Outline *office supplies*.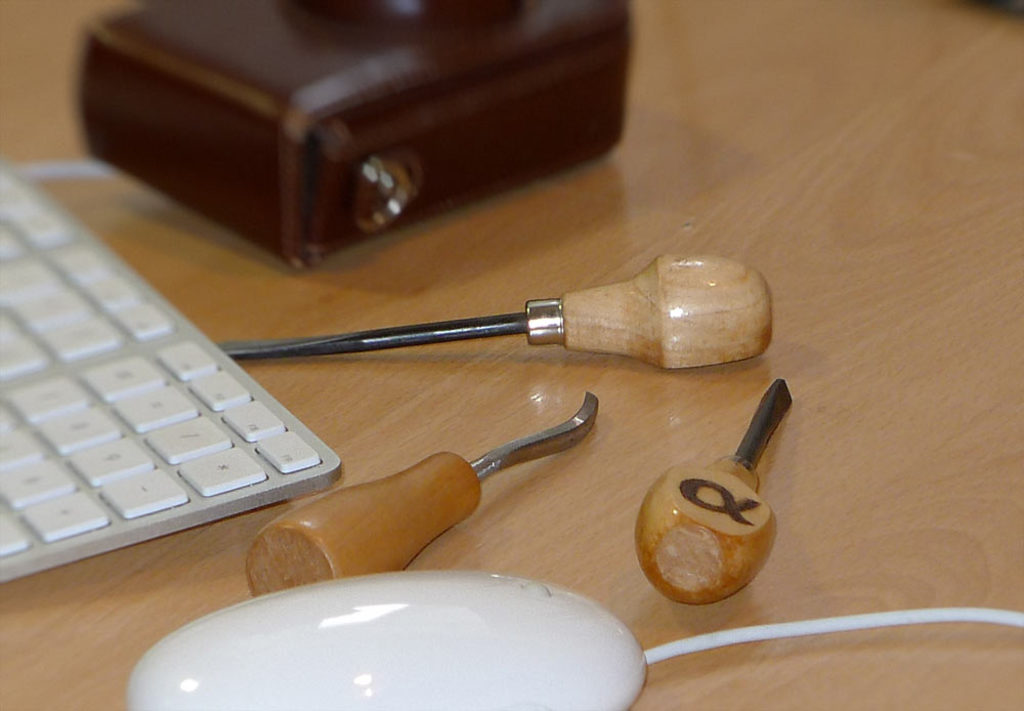
Outline: (0,172,338,609).
